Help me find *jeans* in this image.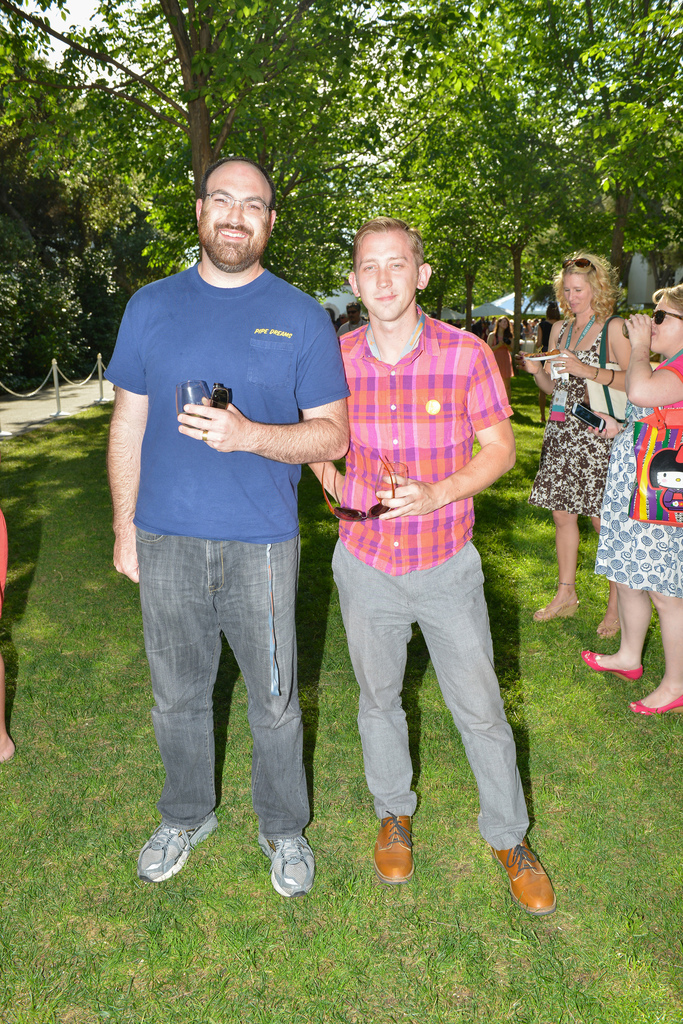
Found it: x1=131, y1=525, x2=323, y2=883.
